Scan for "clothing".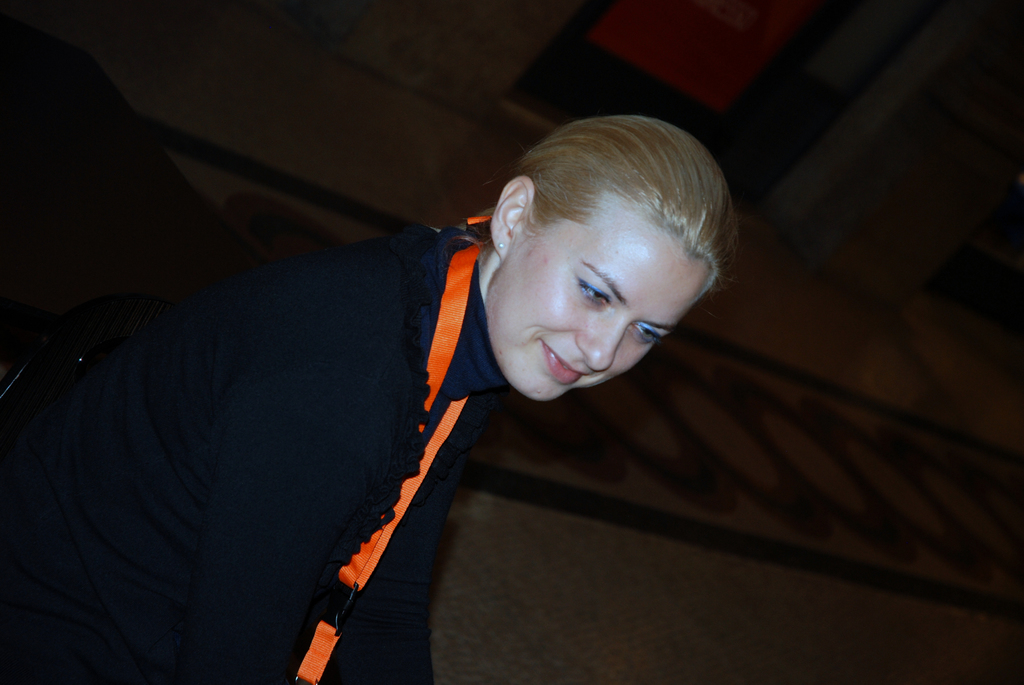
Scan result: pyautogui.locateOnScreen(0, 224, 508, 684).
